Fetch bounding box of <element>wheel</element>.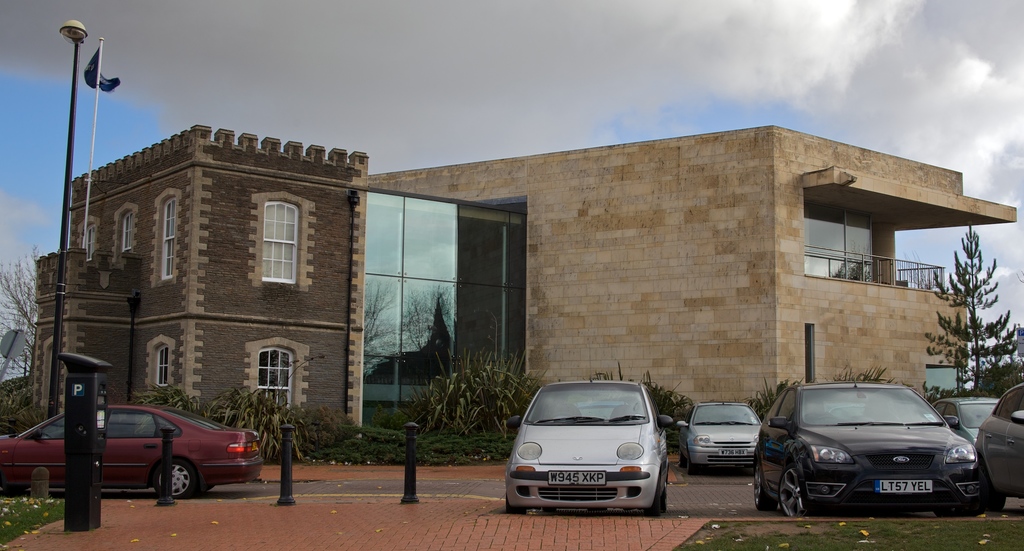
Bbox: 506/493/527/518.
